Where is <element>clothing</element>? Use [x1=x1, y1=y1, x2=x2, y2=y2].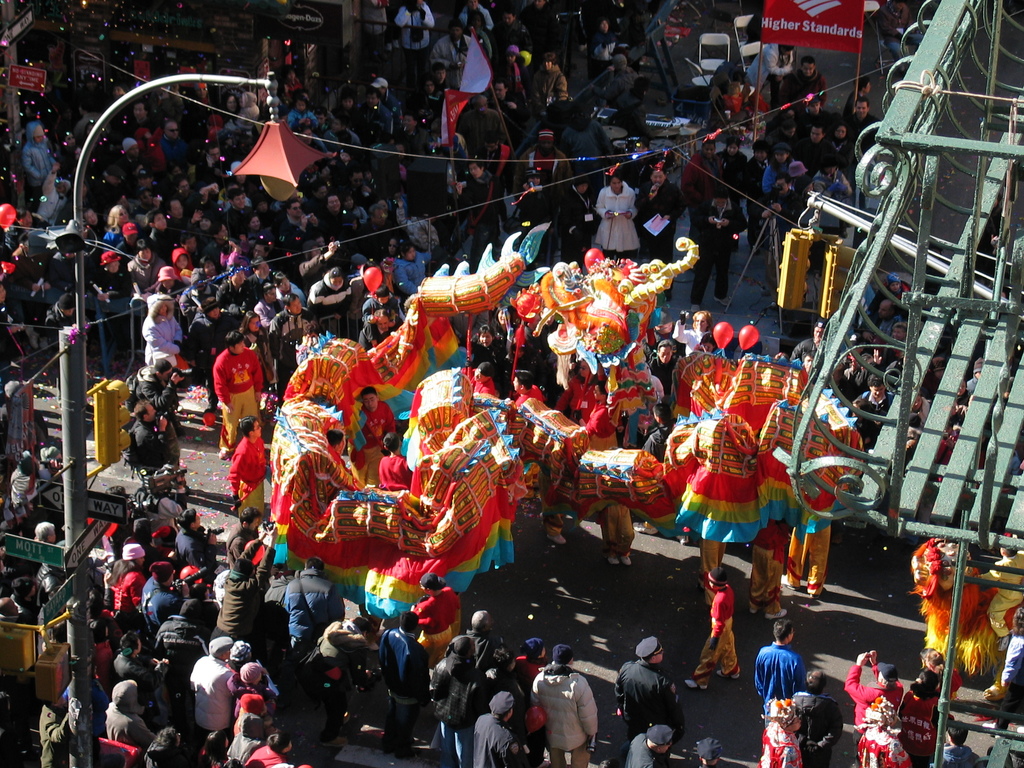
[x1=100, y1=705, x2=156, y2=748].
